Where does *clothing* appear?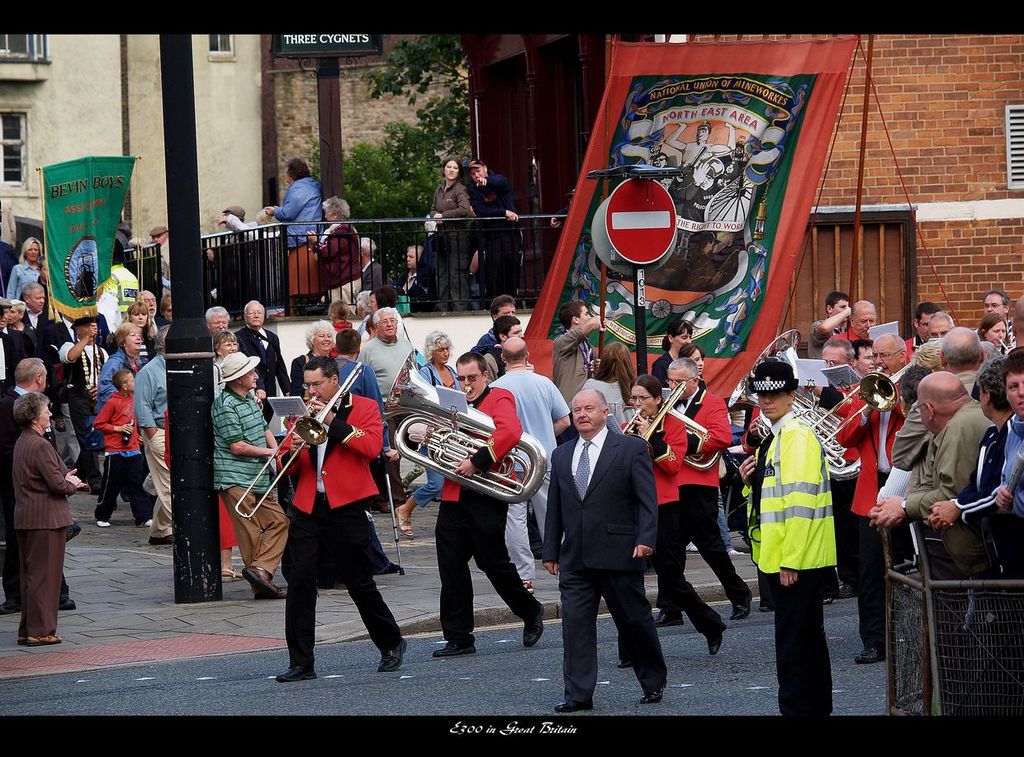
Appears at [8, 252, 41, 298].
